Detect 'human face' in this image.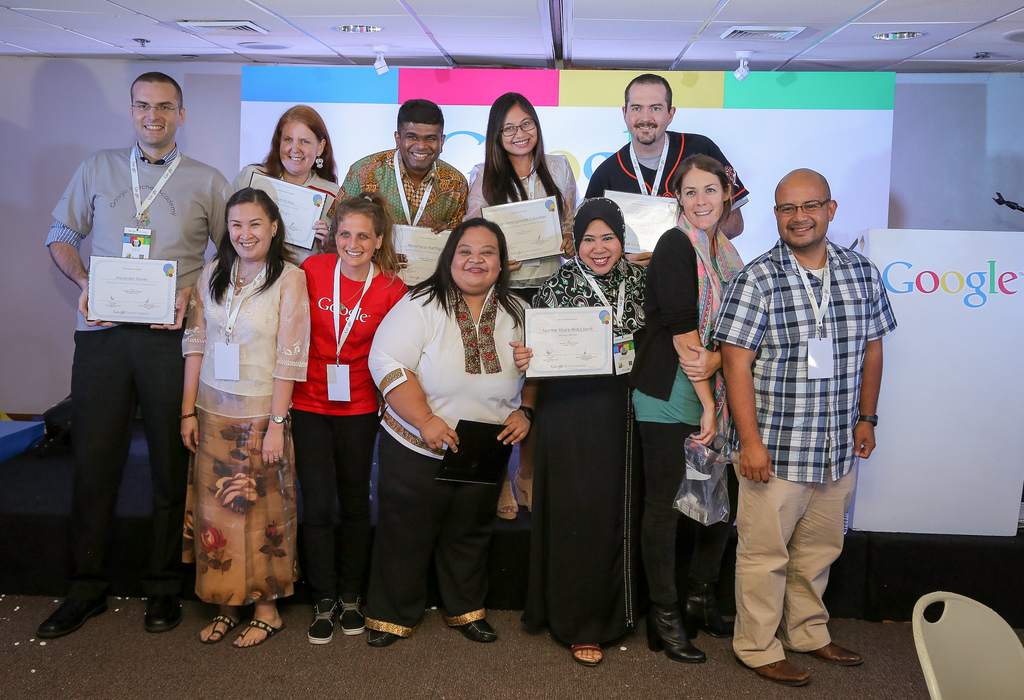
Detection: pyautogui.locateOnScreen(499, 107, 545, 159).
